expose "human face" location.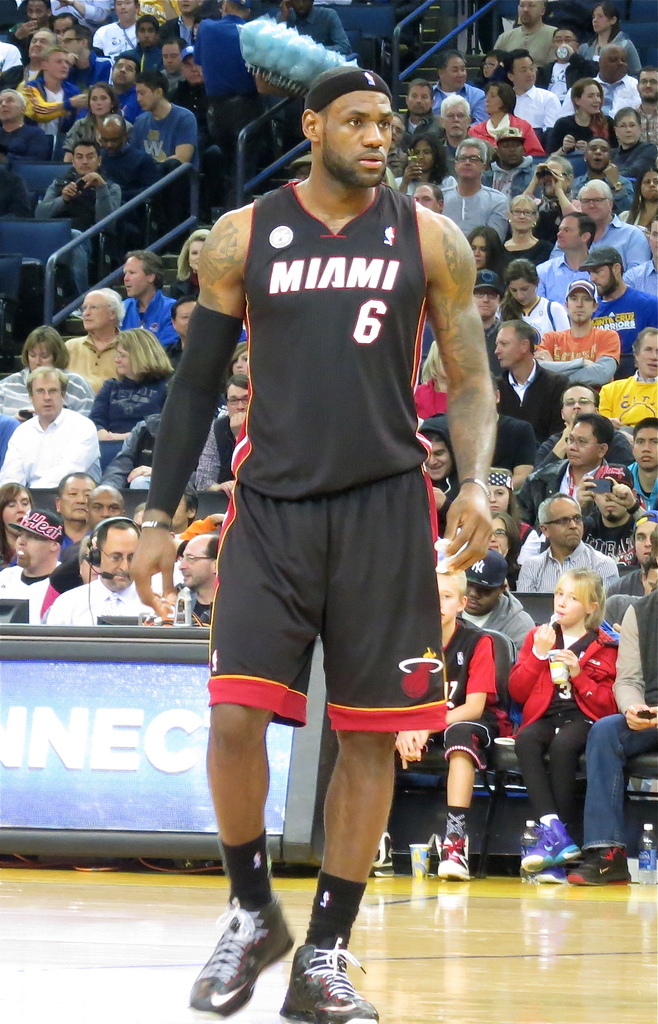
Exposed at select_region(595, 3, 607, 25).
